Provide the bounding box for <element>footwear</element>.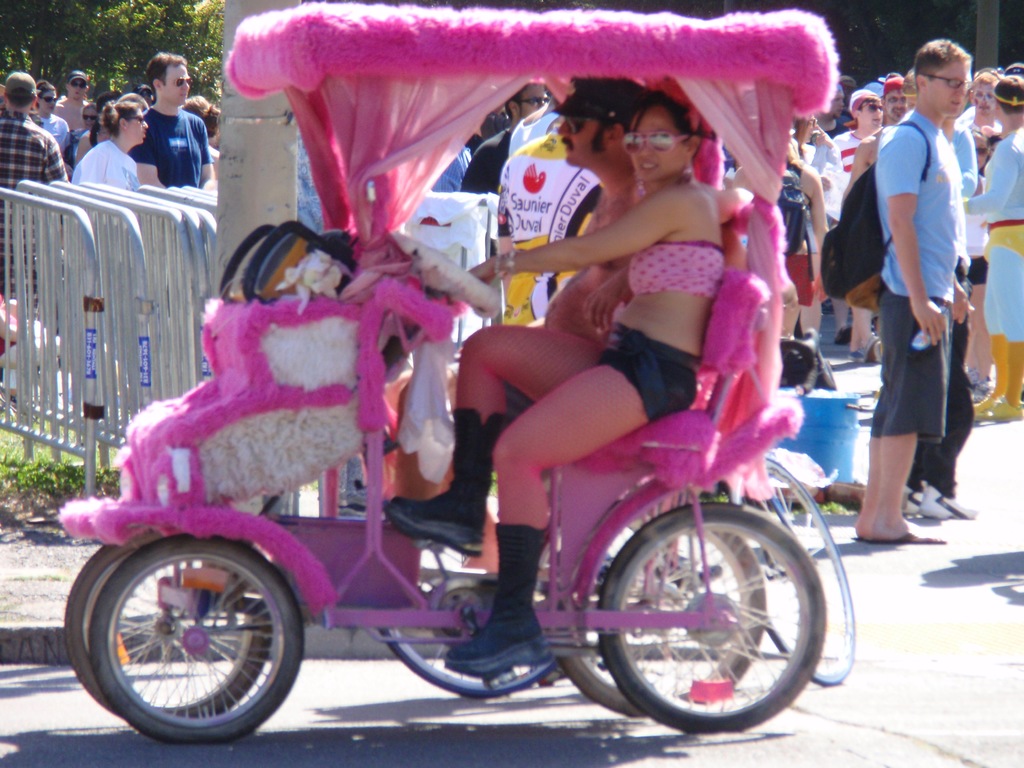
bbox=(847, 348, 864, 361).
